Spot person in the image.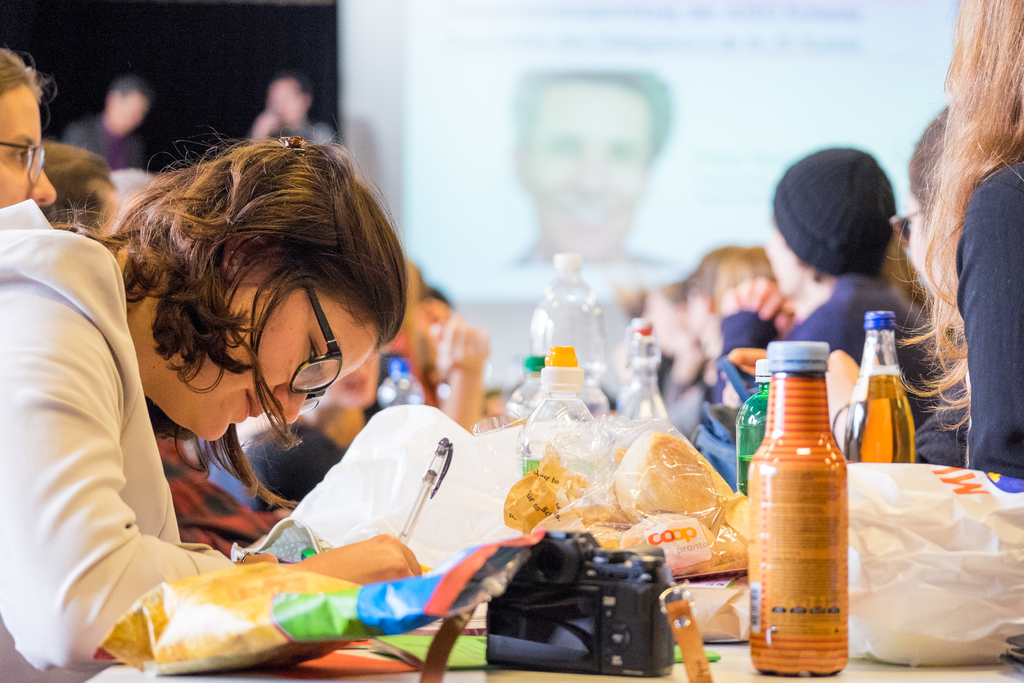
person found at Rect(722, 140, 968, 465).
